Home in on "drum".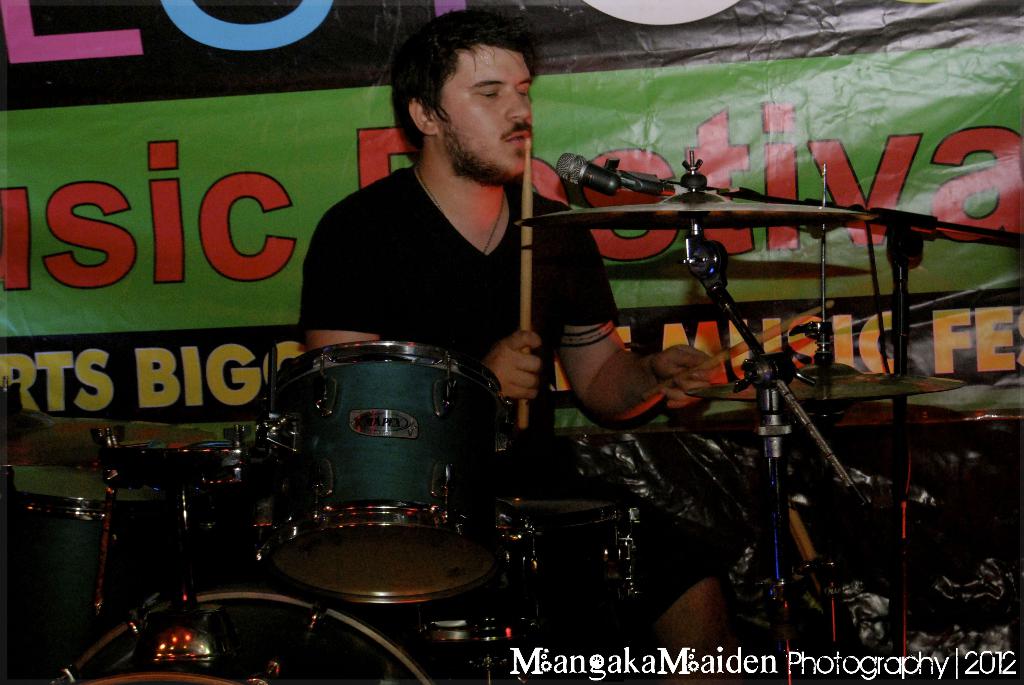
Homed in at box=[406, 614, 538, 684].
